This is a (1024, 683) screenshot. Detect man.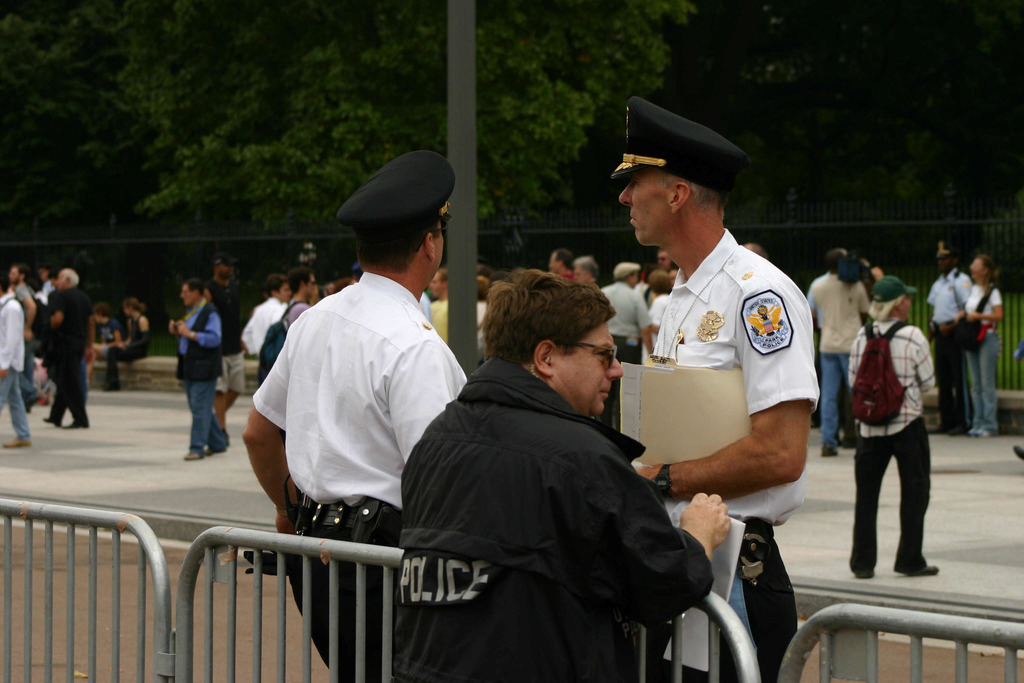
locate(572, 256, 606, 293).
